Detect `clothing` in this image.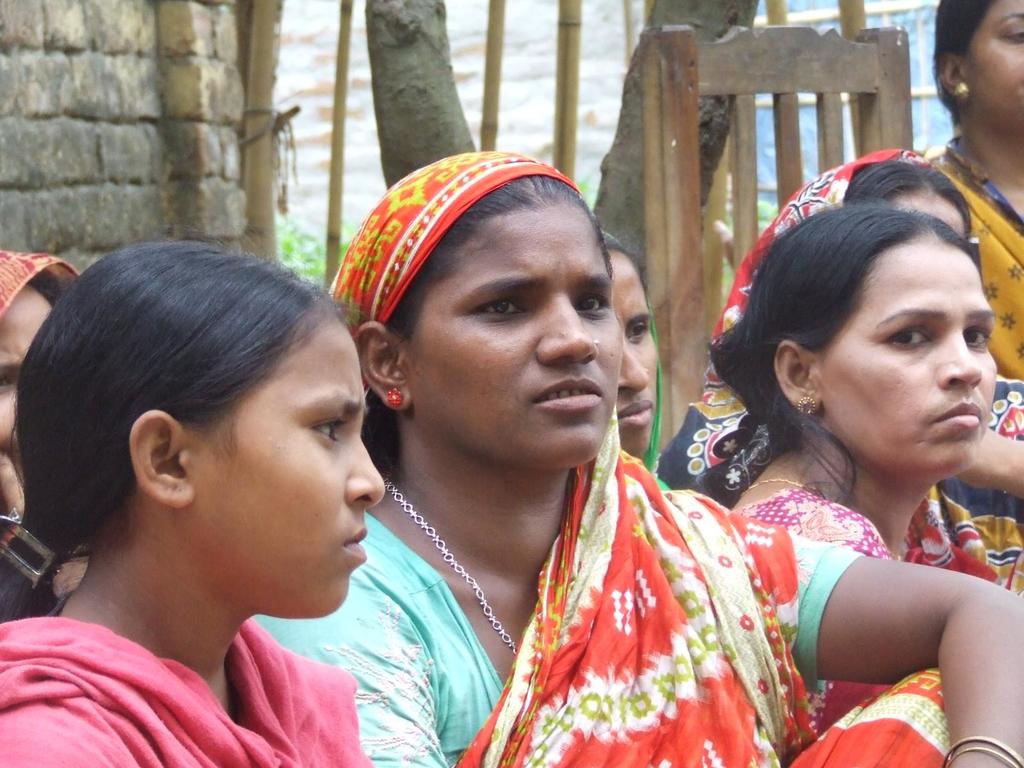
Detection: [x1=655, y1=146, x2=1023, y2=596].
